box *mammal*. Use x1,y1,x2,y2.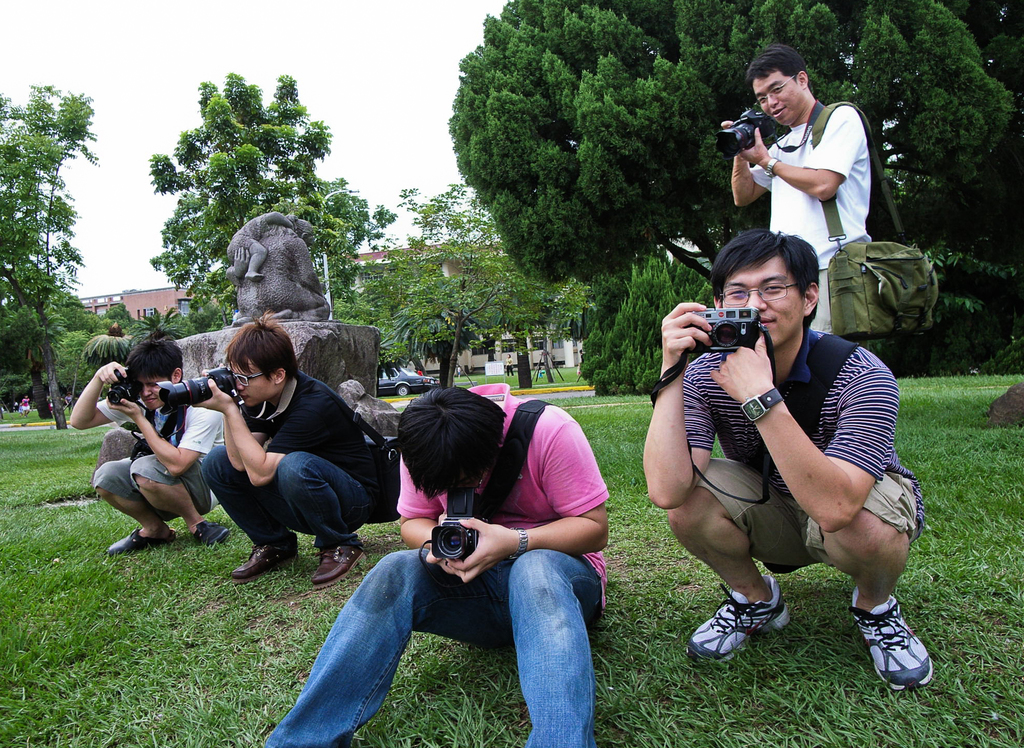
230,221,330,324.
